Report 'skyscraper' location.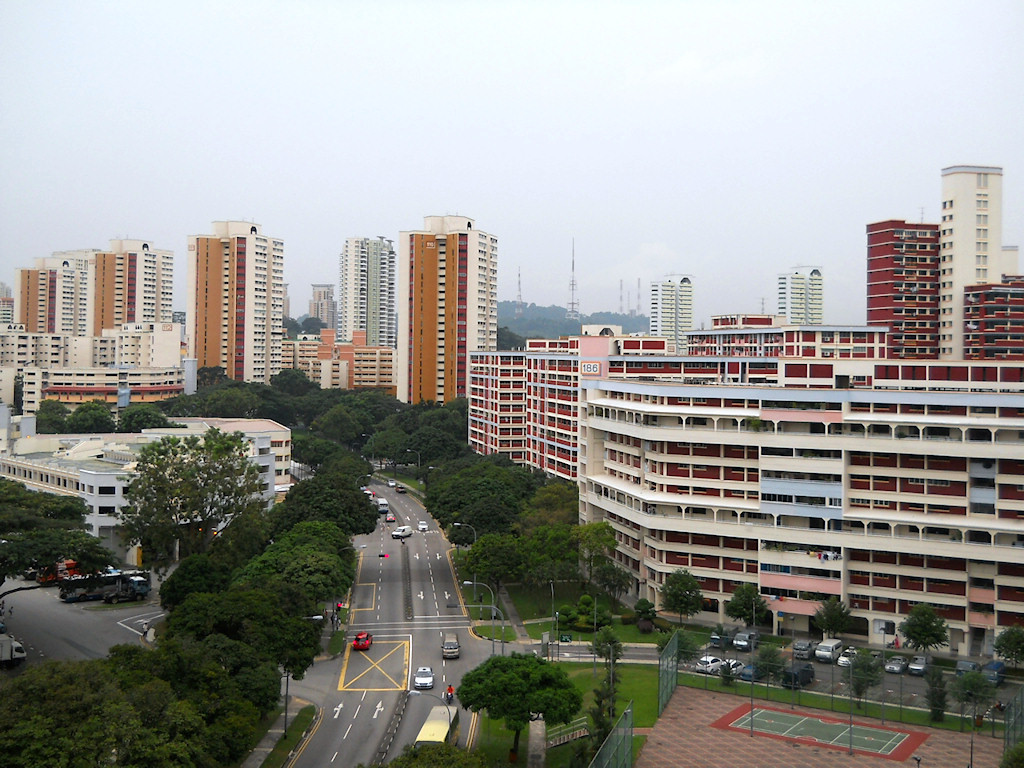
Report: box(385, 219, 498, 405).
